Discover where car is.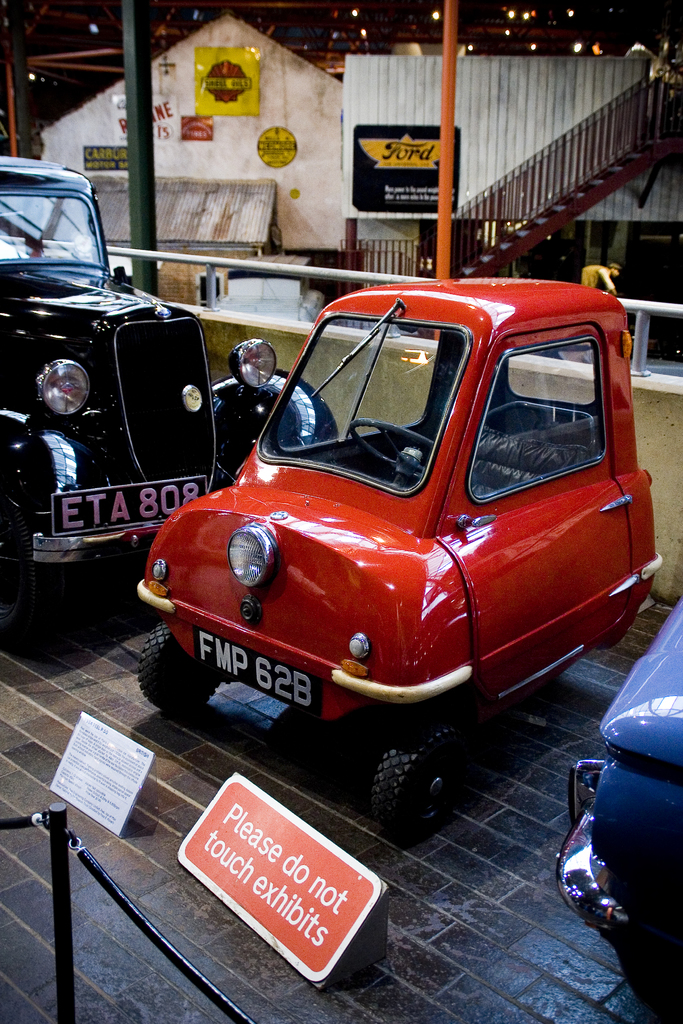
Discovered at <region>0, 155, 338, 646</region>.
